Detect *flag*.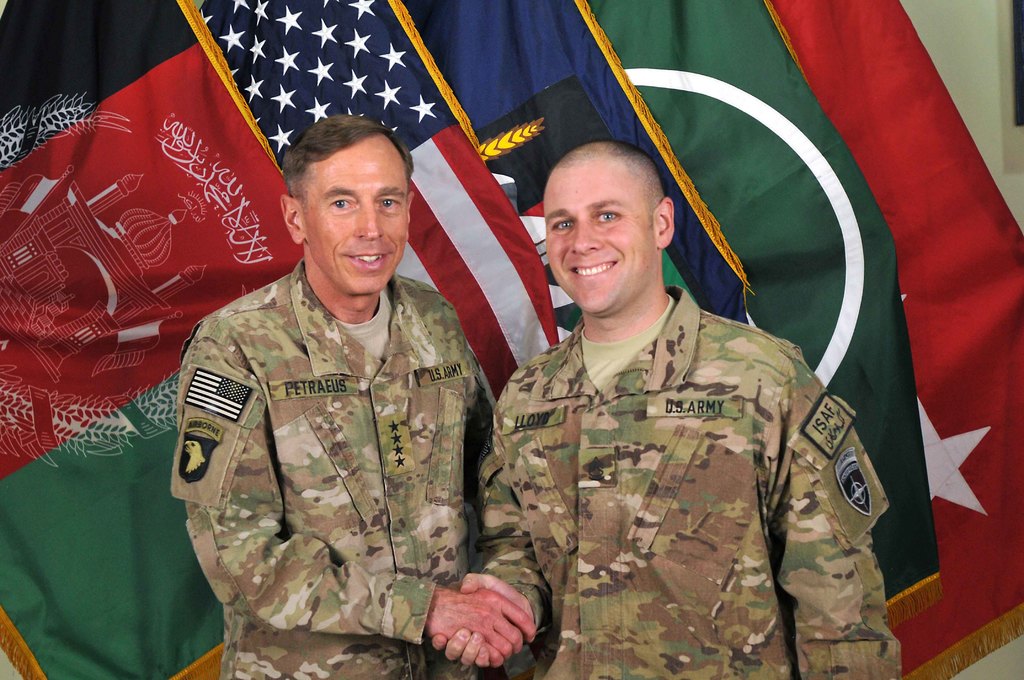
Detected at pyautogui.locateOnScreen(404, 0, 758, 328).
